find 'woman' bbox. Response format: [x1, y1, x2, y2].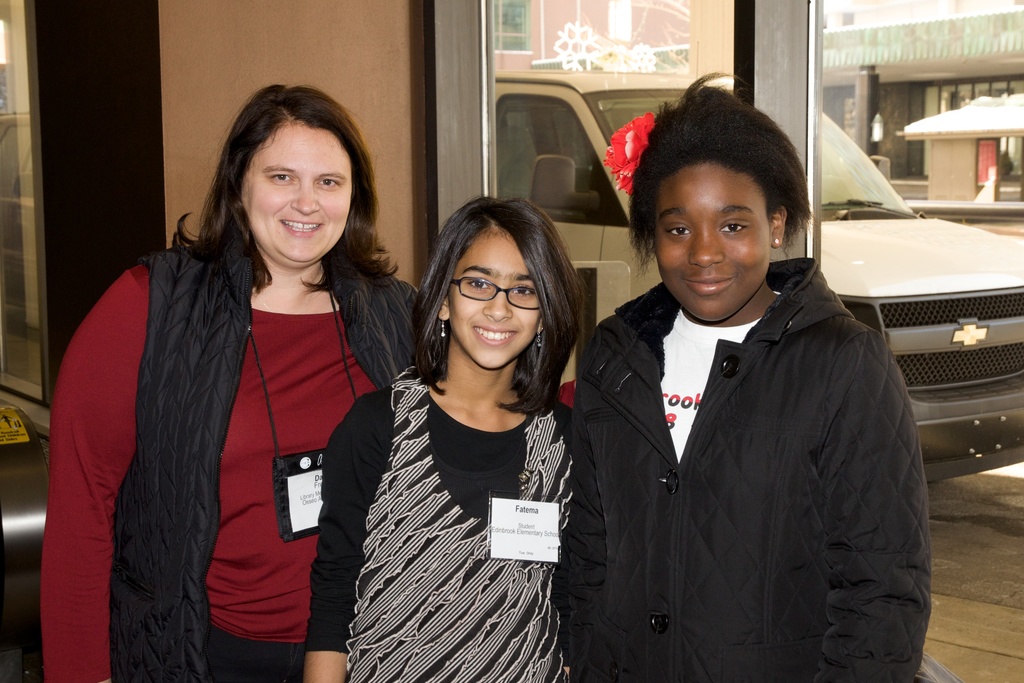
[39, 76, 422, 682].
